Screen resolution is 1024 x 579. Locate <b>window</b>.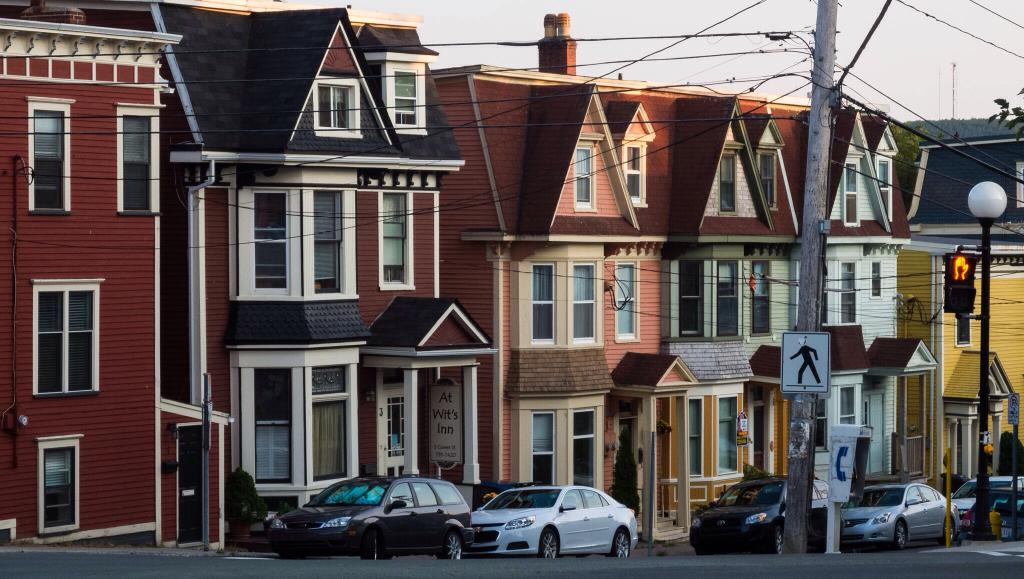
{"x1": 872, "y1": 263, "x2": 885, "y2": 295}.
